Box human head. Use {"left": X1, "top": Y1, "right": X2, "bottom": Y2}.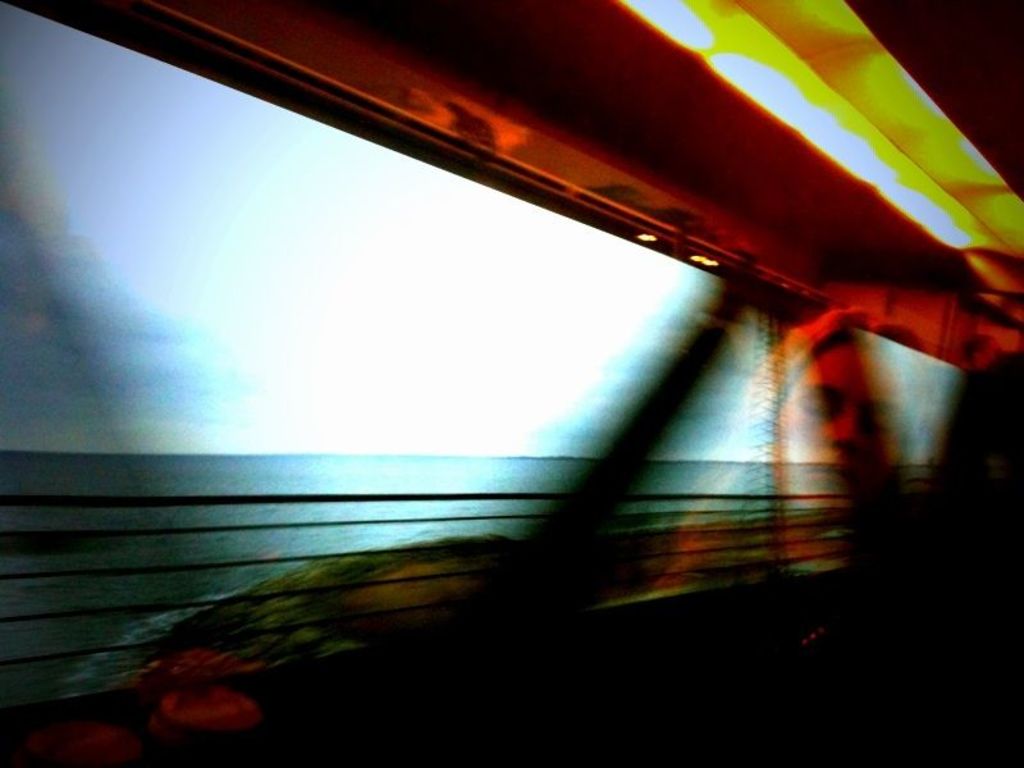
{"left": 741, "top": 303, "right": 929, "bottom": 535}.
